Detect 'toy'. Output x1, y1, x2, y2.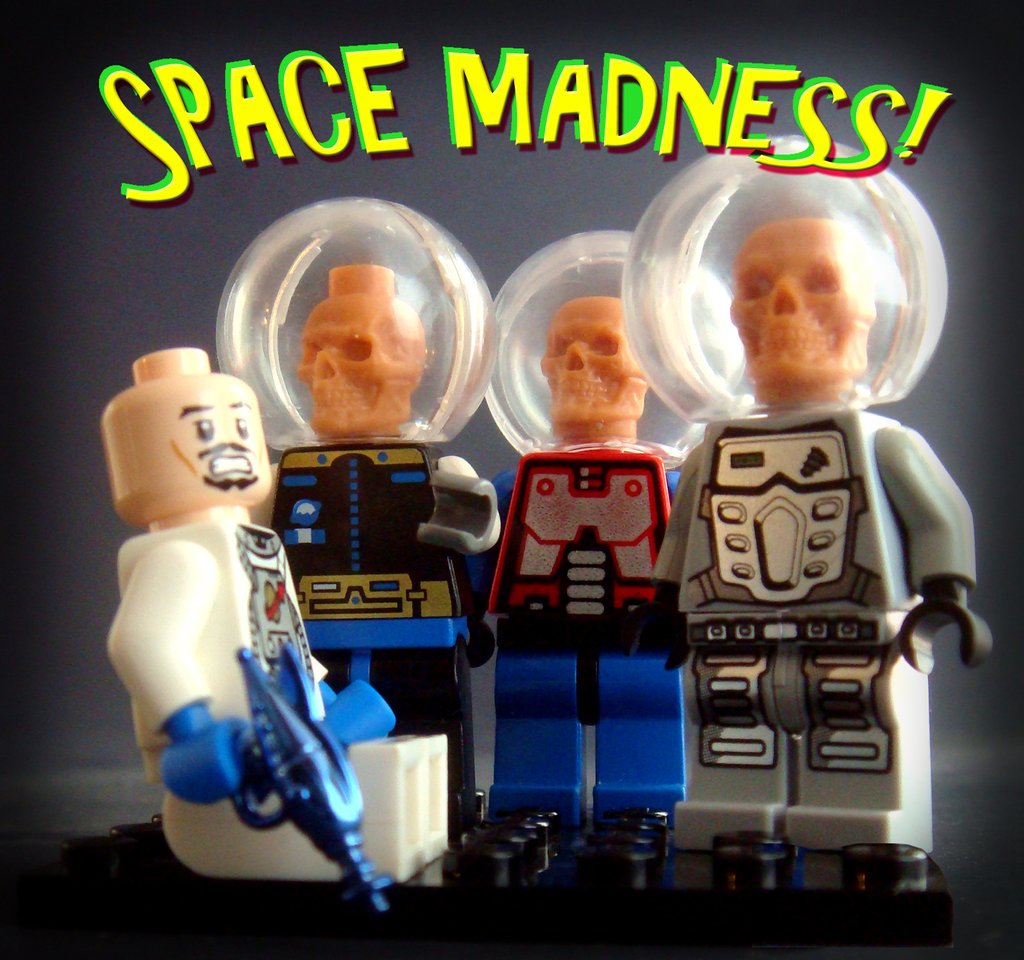
244, 250, 490, 897.
